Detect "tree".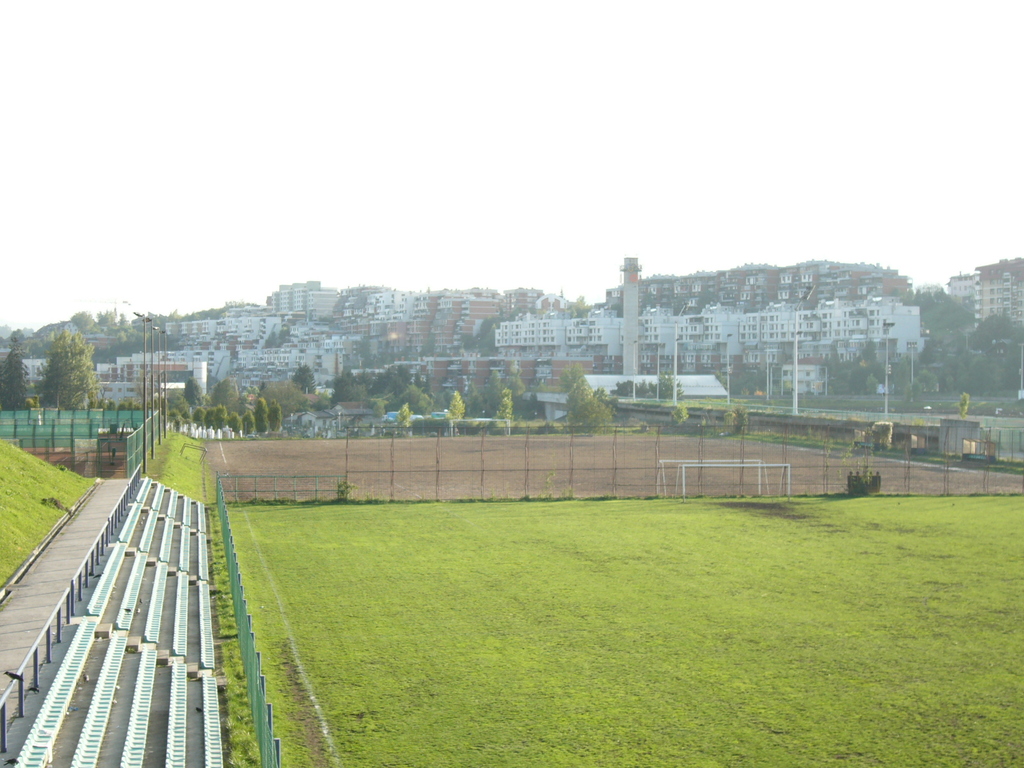
Detected at <bbox>19, 305, 90, 424</bbox>.
